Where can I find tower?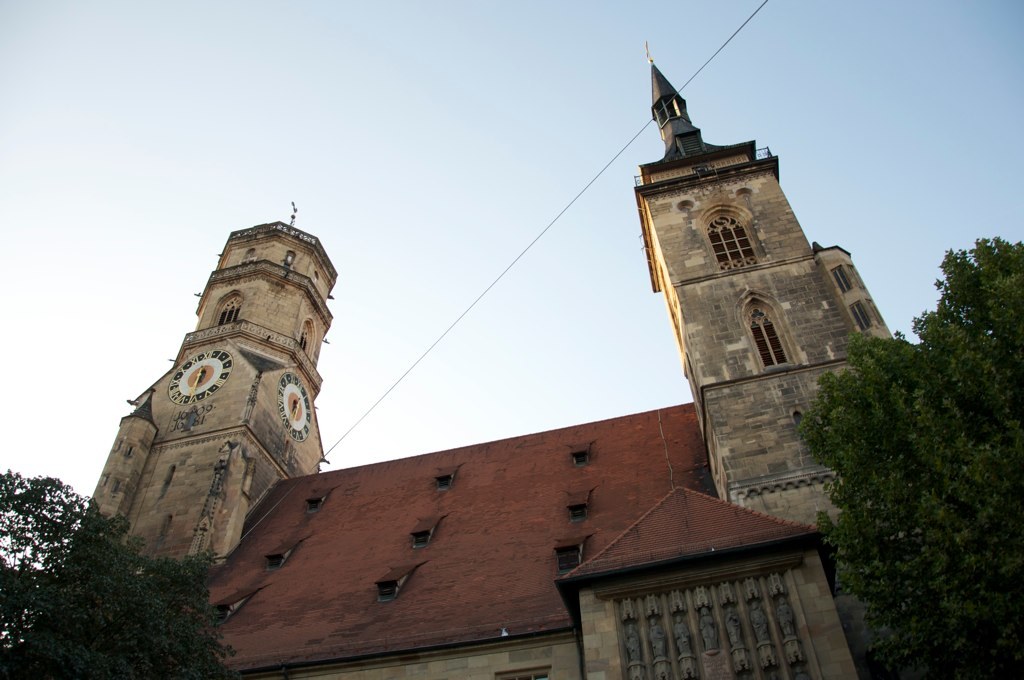
You can find it at 11,42,896,679.
